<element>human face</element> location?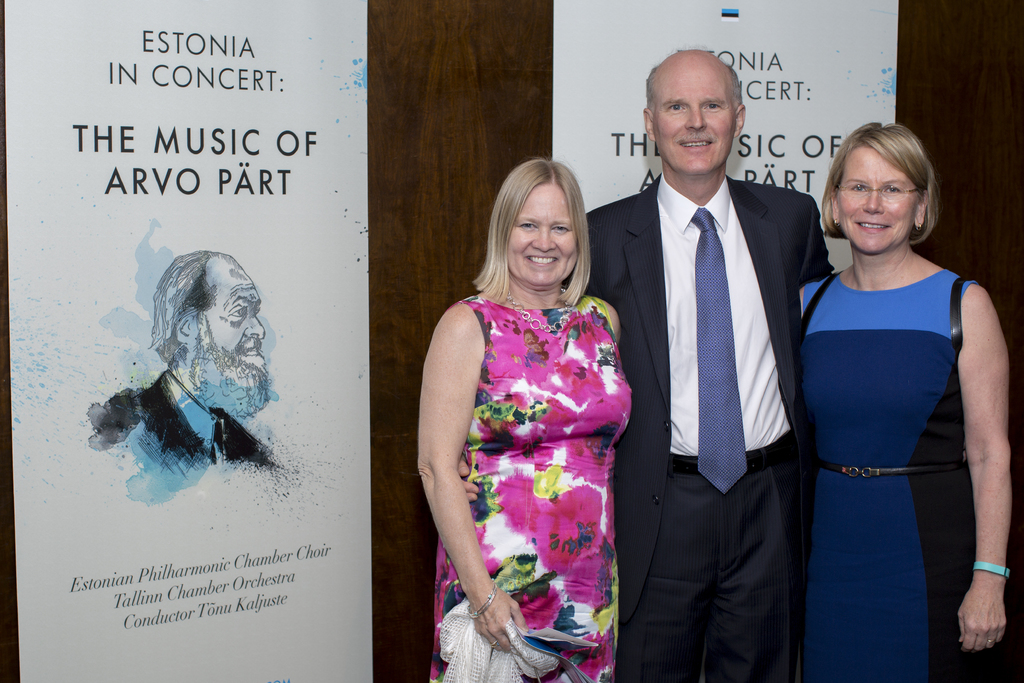
<box>659,60,736,174</box>
